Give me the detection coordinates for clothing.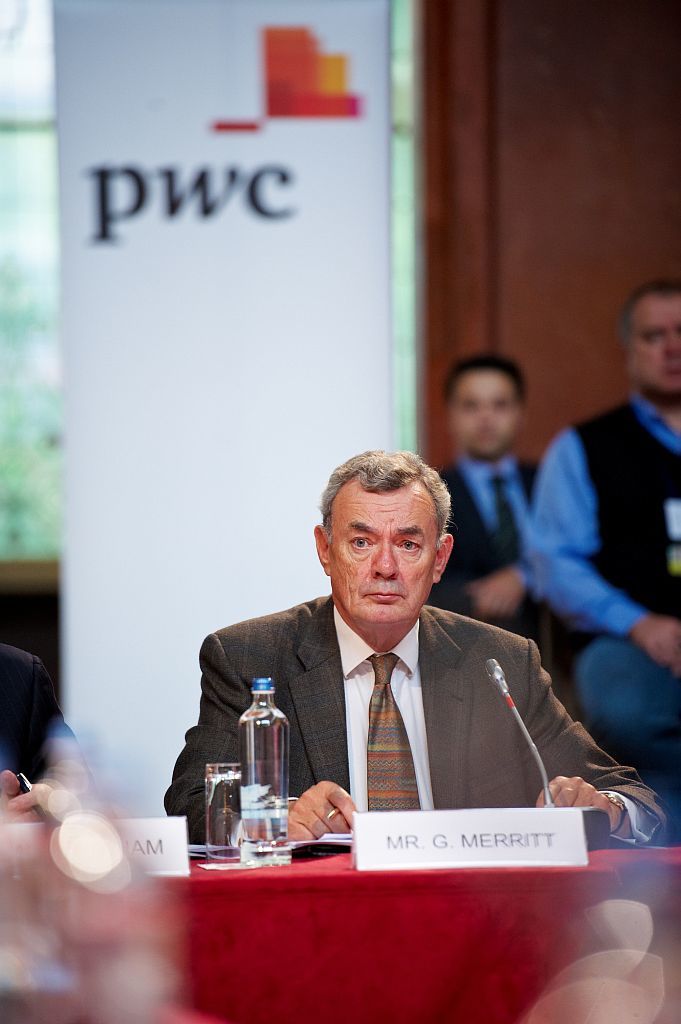
rect(180, 568, 602, 853).
